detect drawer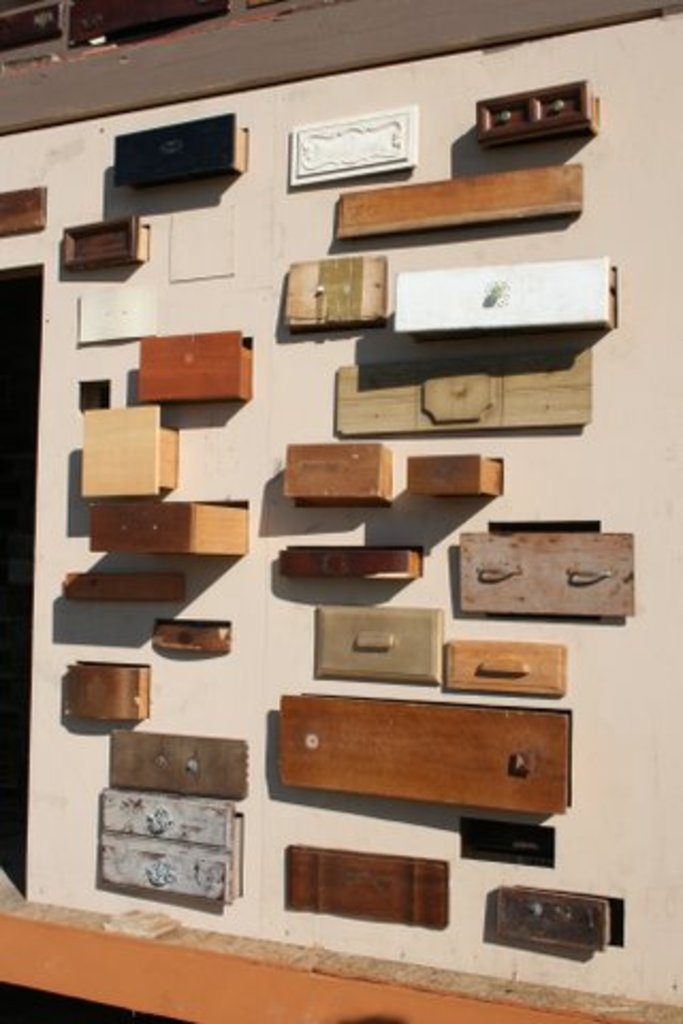
(88,503,243,555)
